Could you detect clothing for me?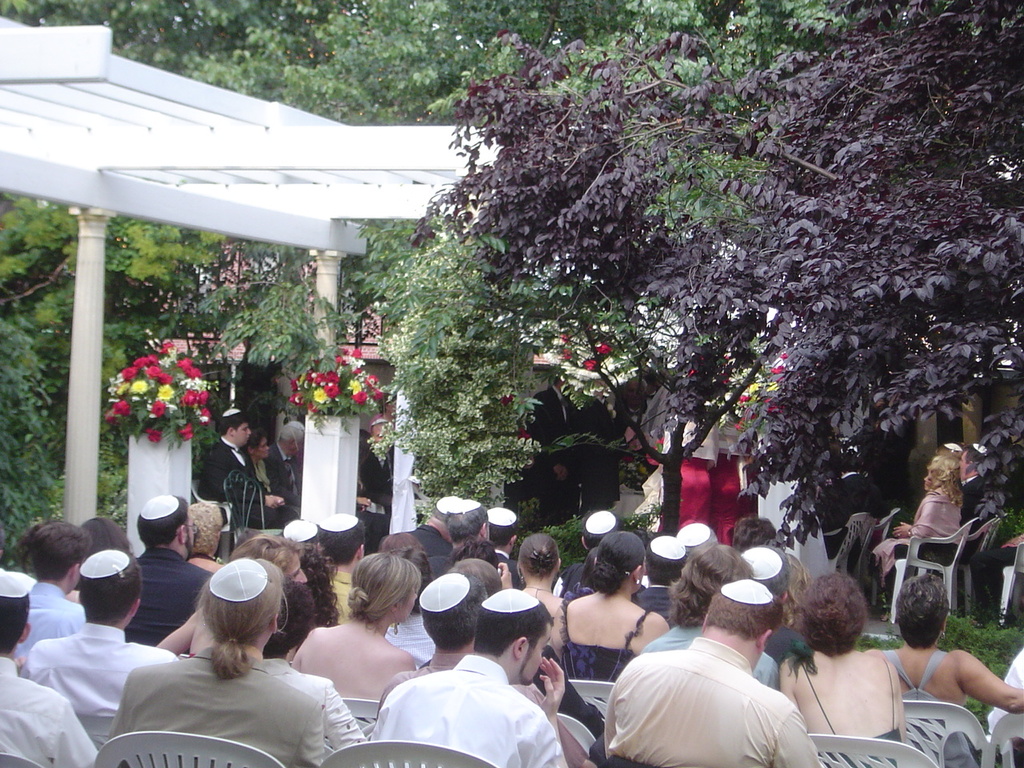
Detection result: [left=969, top=544, right=1023, bottom=620].
